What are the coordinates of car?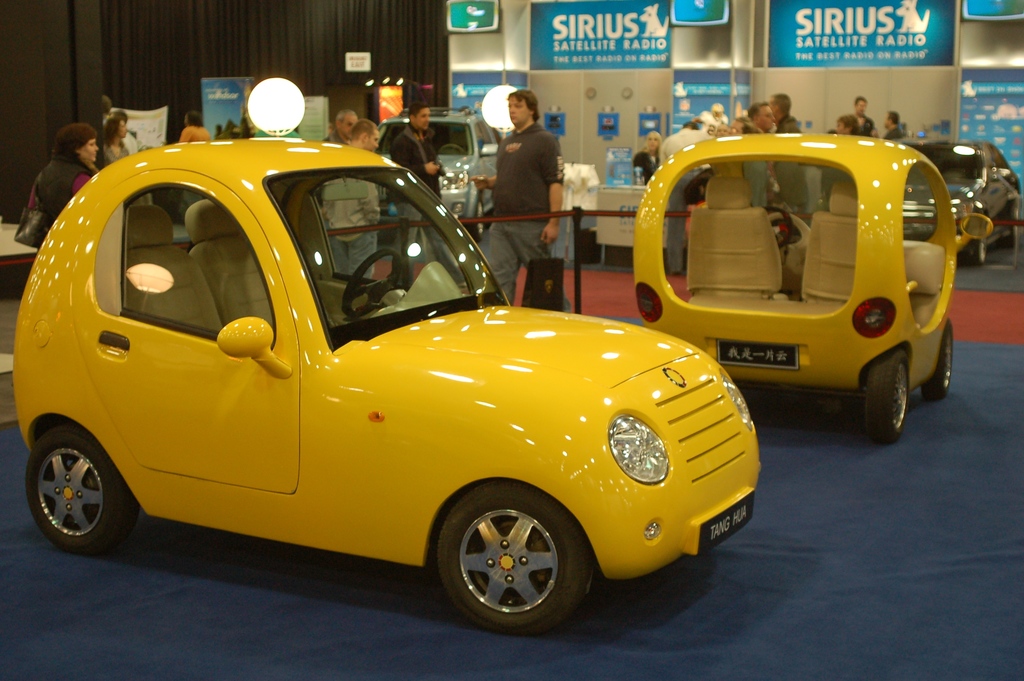
rect(900, 135, 1020, 268).
